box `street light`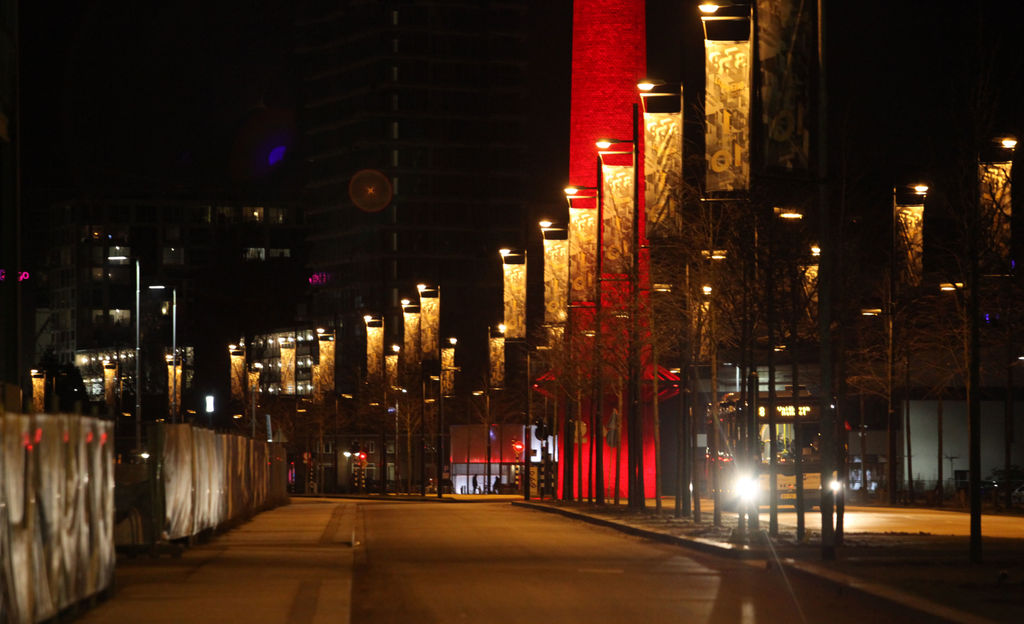
<box>598,101,639,518</box>
